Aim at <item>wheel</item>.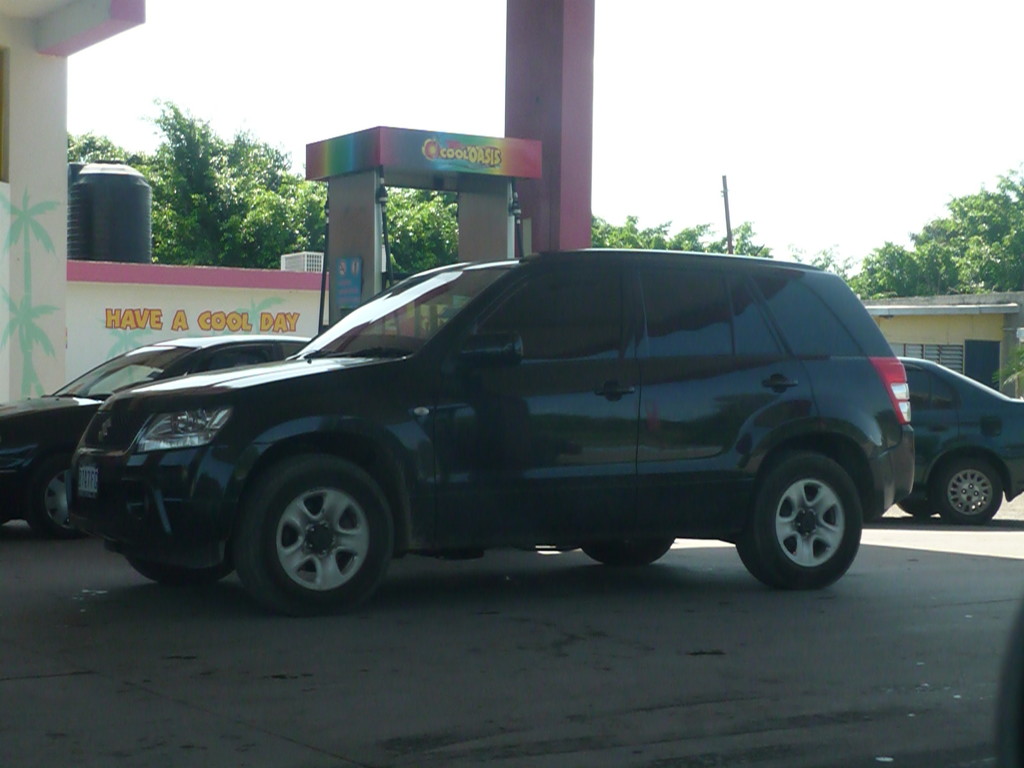
Aimed at bbox=(898, 499, 934, 517).
